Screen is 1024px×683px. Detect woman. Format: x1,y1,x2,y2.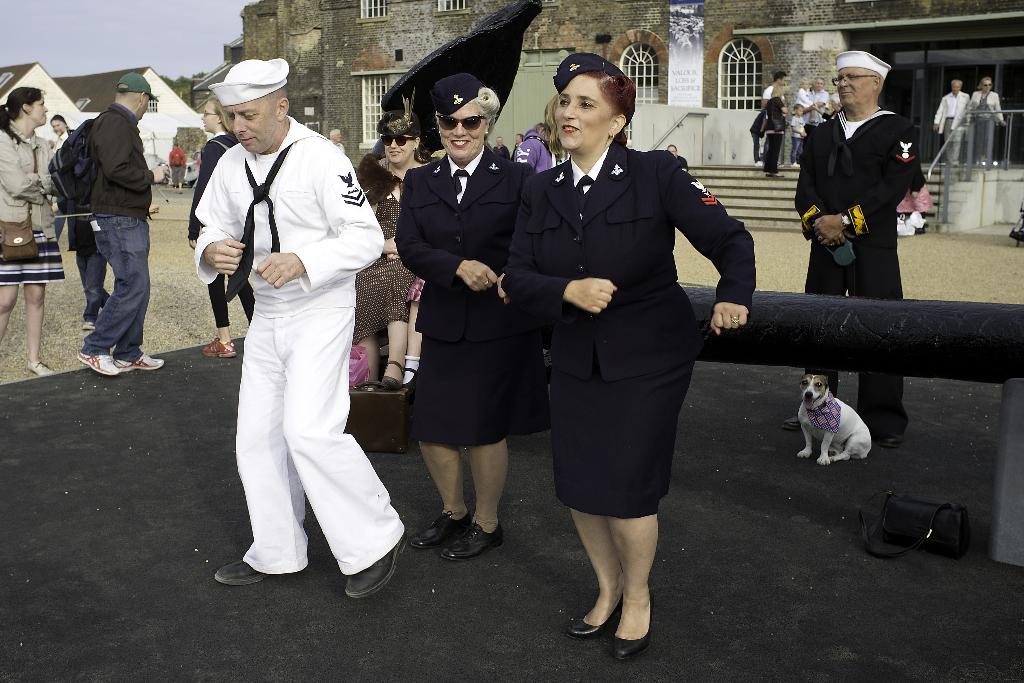
0,83,65,377.
